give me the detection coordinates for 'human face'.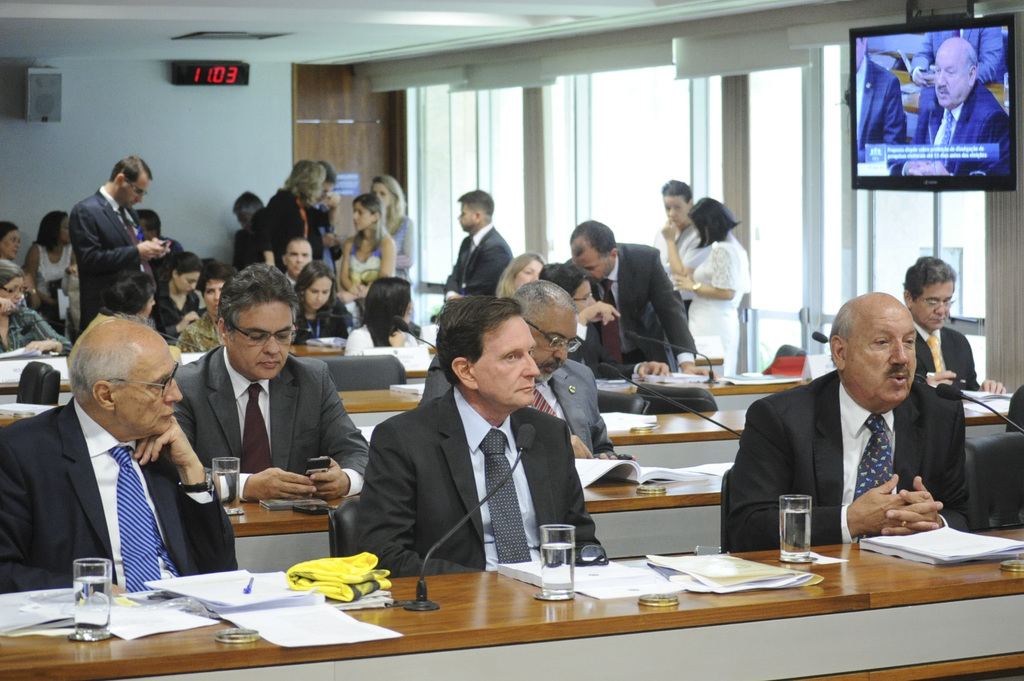
crop(136, 296, 158, 324).
